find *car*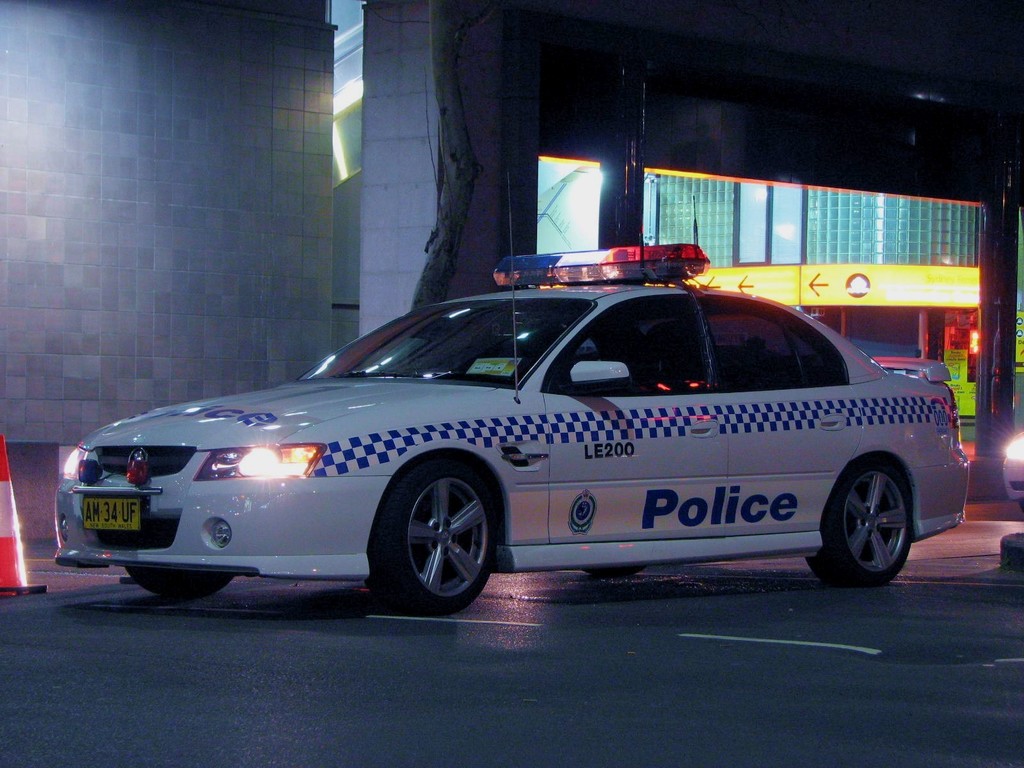
(50, 247, 982, 621)
